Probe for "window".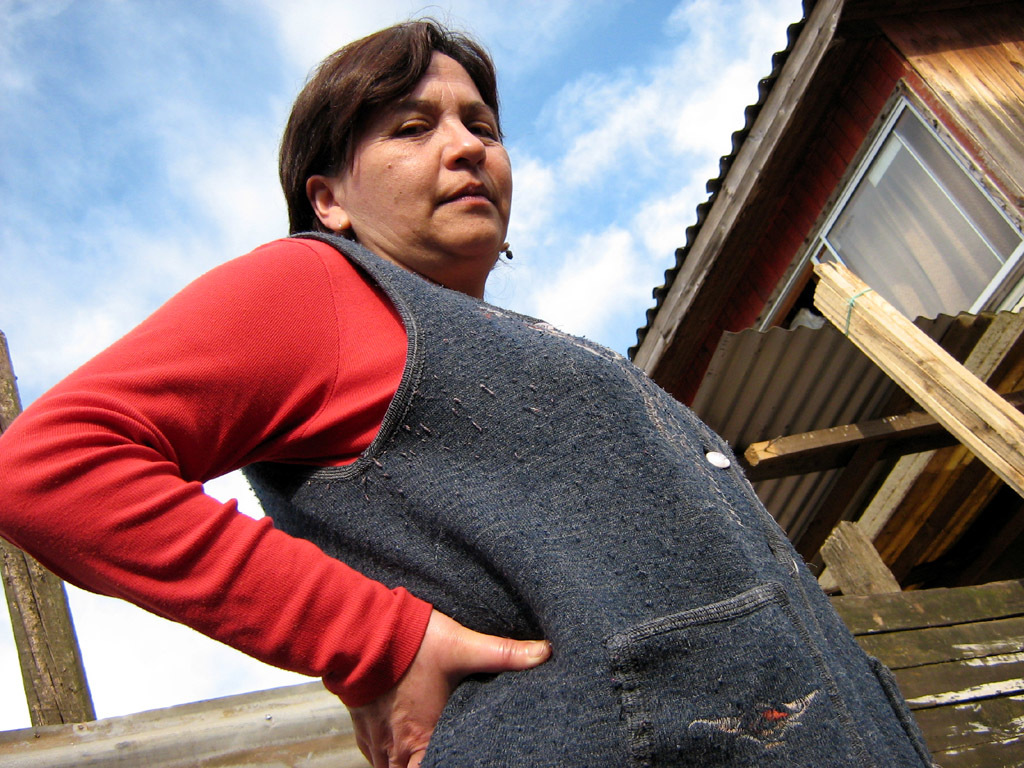
Probe result: box=[821, 86, 998, 316].
